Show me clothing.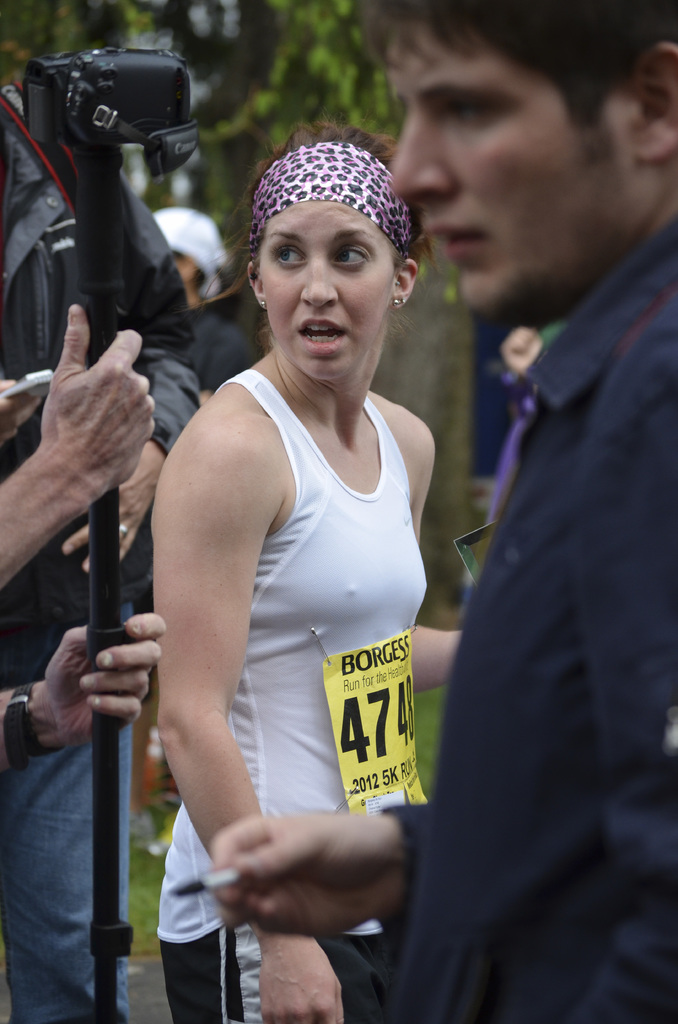
clothing is here: l=335, t=232, r=677, b=1023.
